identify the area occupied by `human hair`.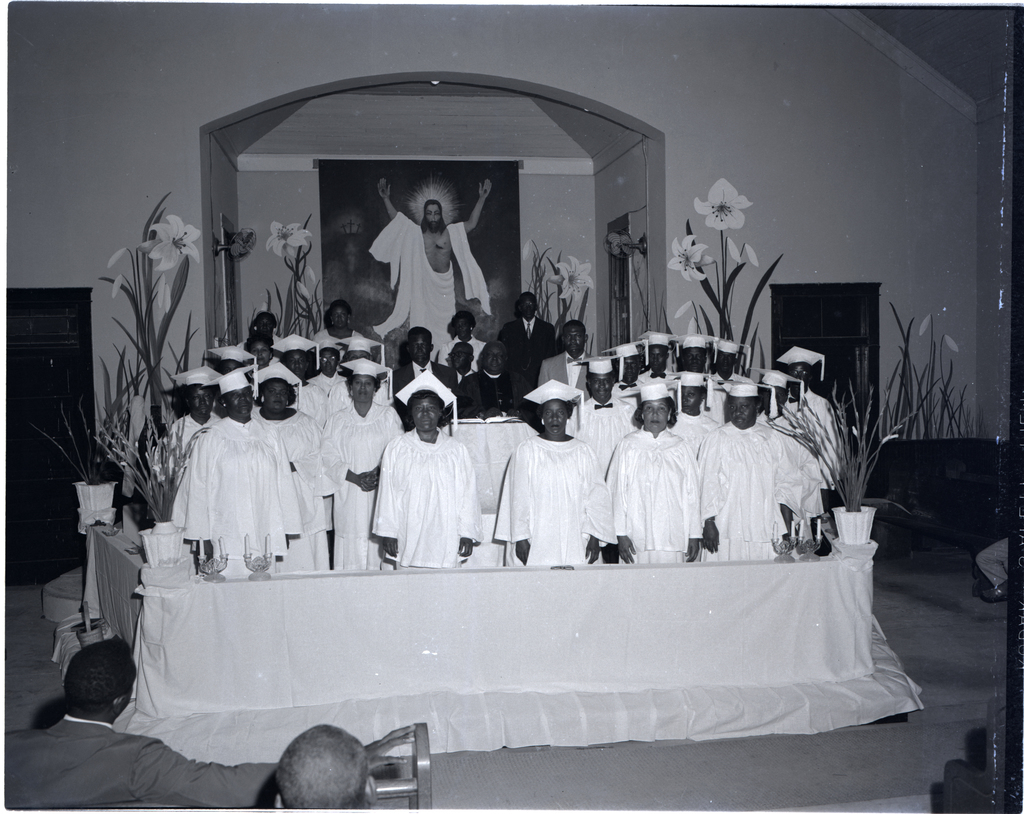
Area: <region>630, 394, 682, 429</region>.
